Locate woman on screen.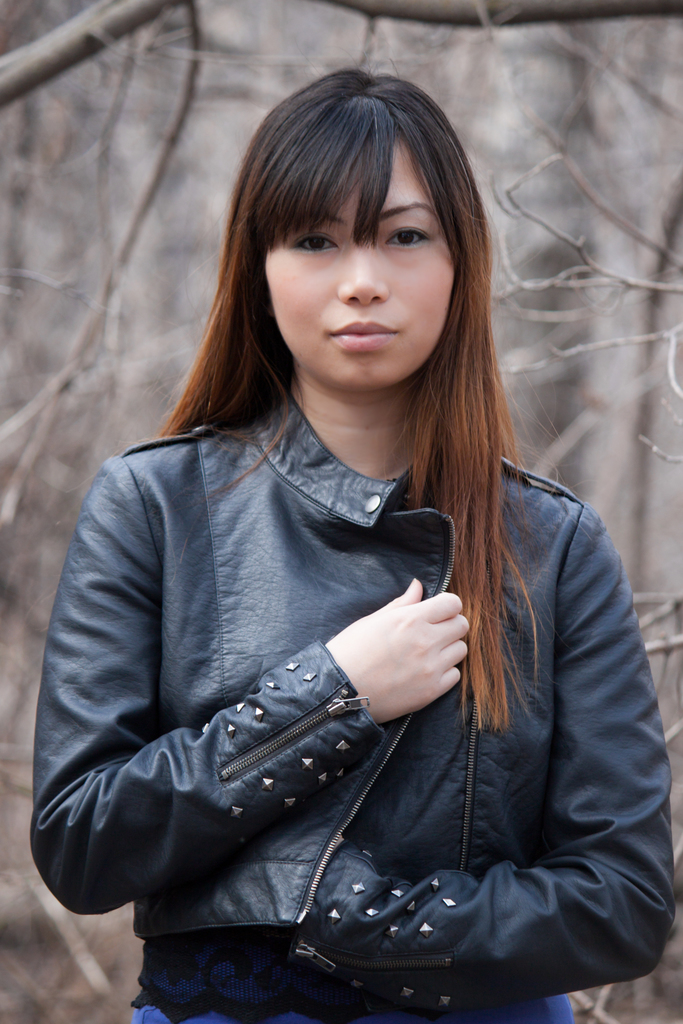
On screen at left=28, top=79, right=654, bottom=1023.
